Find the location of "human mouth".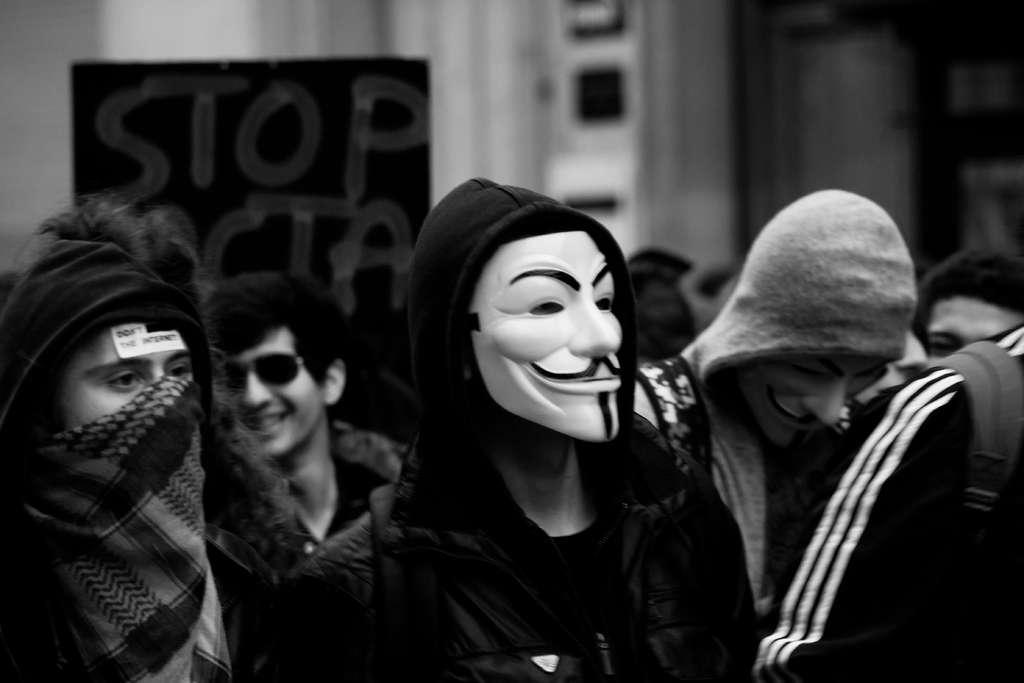
Location: [246, 410, 291, 432].
